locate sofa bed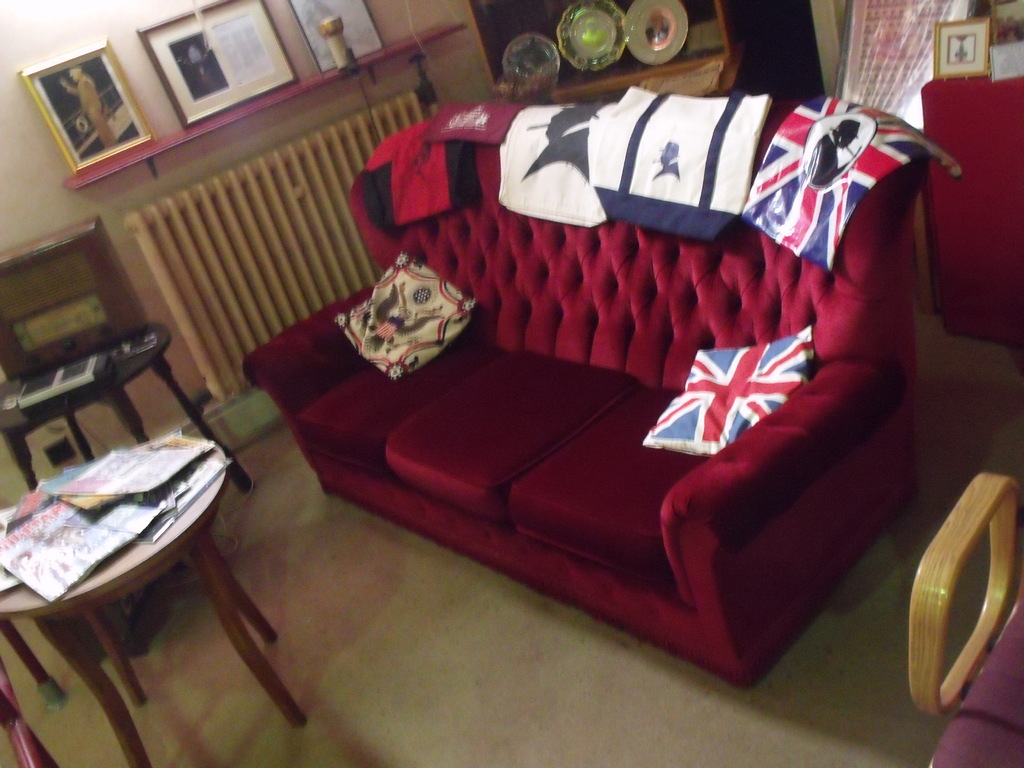
(243, 98, 957, 677)
